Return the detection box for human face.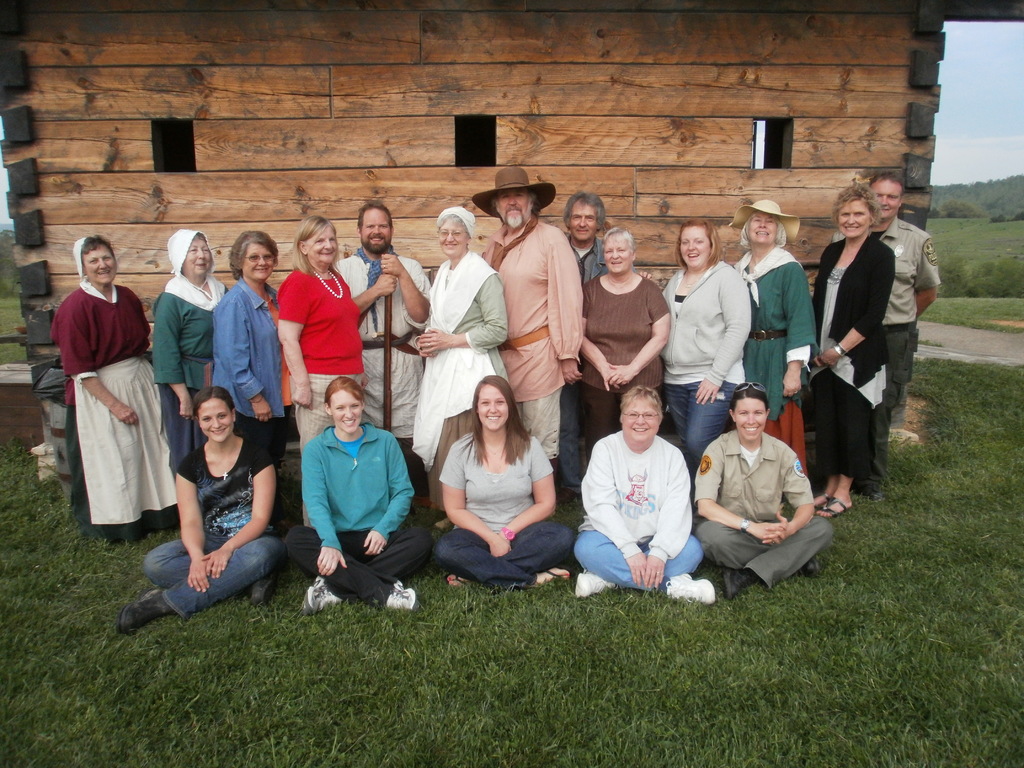
locate(244, 245, 275, 282).
